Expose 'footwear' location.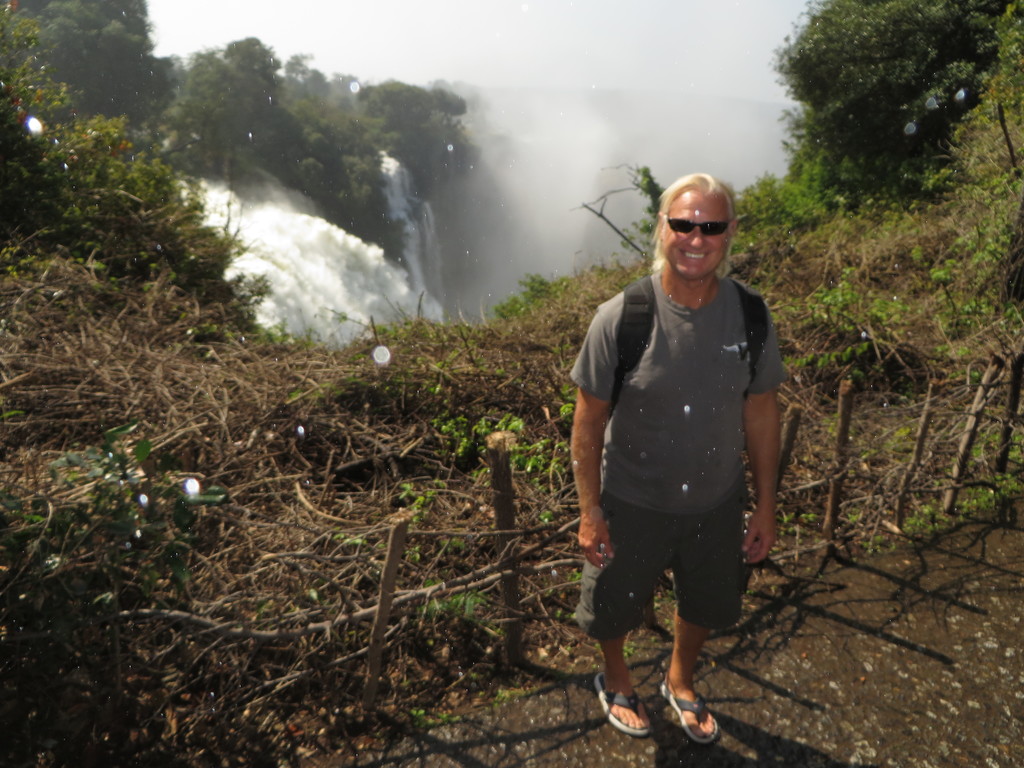
Exposed at Rect(651, 660, 725, 756).
